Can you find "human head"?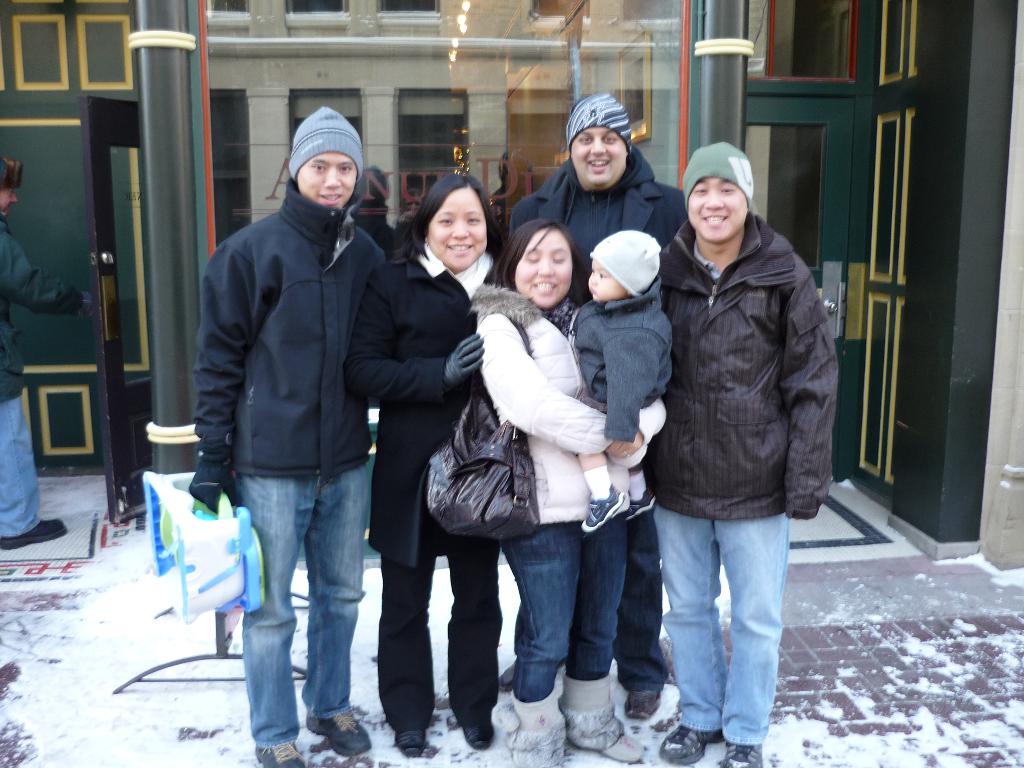
Yes, bounding box: locate(509, 224, 584, 311).
